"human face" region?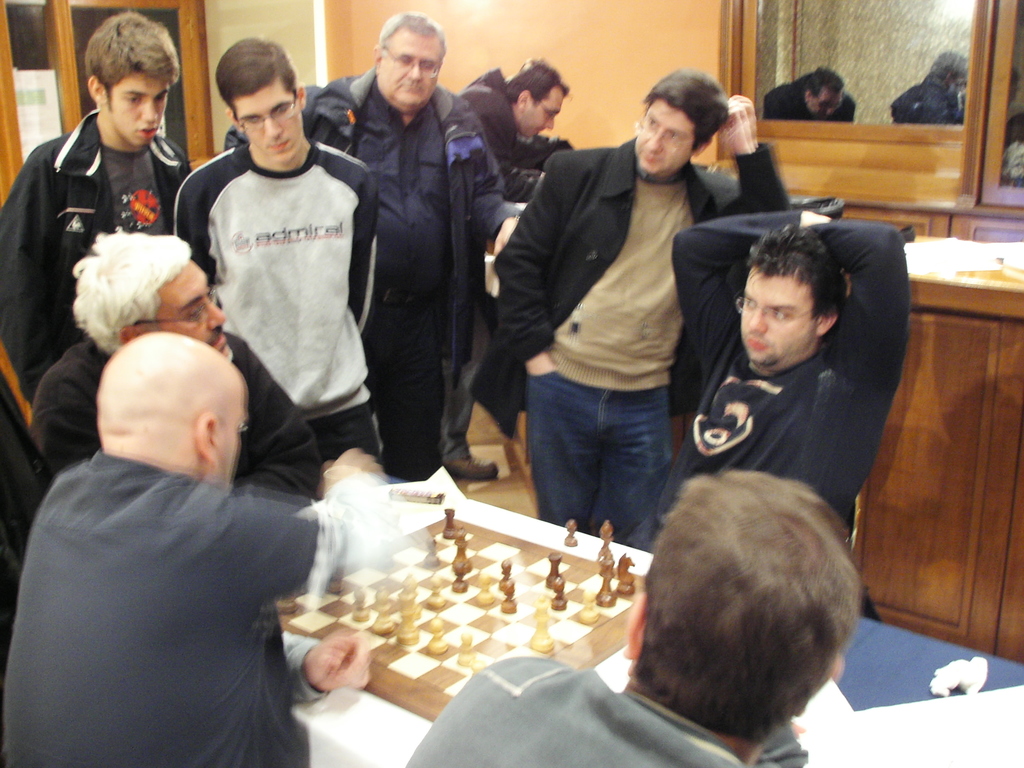
x1=214 y1=393 x2=245 y2=492
